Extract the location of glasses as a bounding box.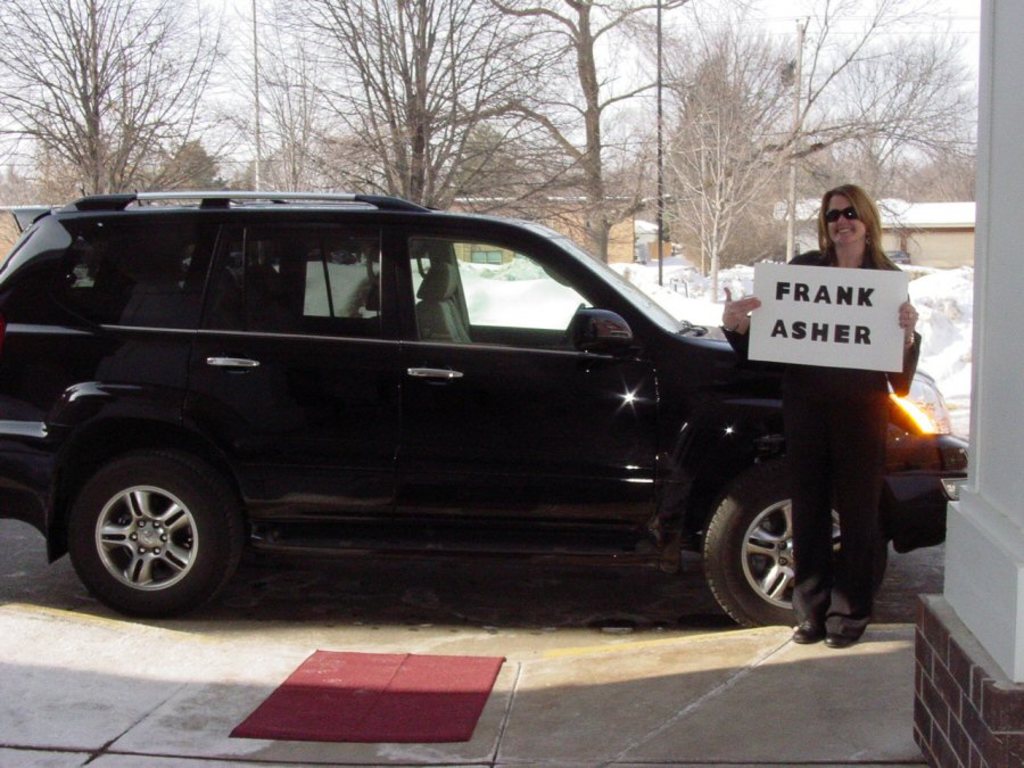
select_region(818, 203, 862, 228).
